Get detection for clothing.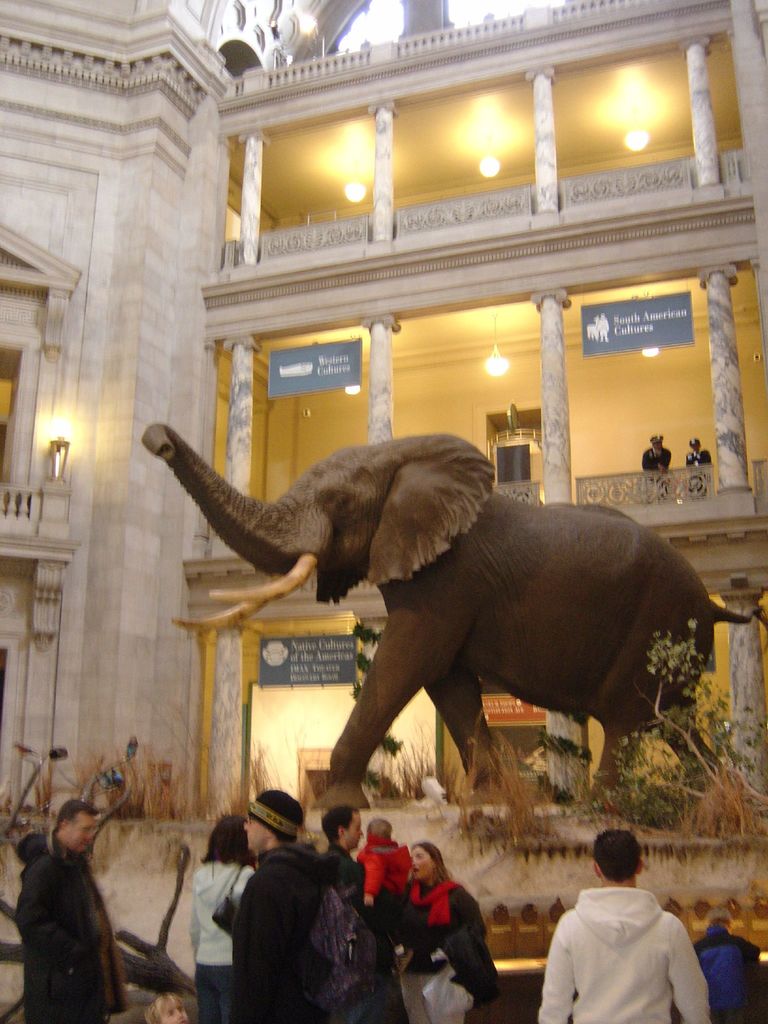
Detection: (left=311, top=853, right=430, bottom=1023).
